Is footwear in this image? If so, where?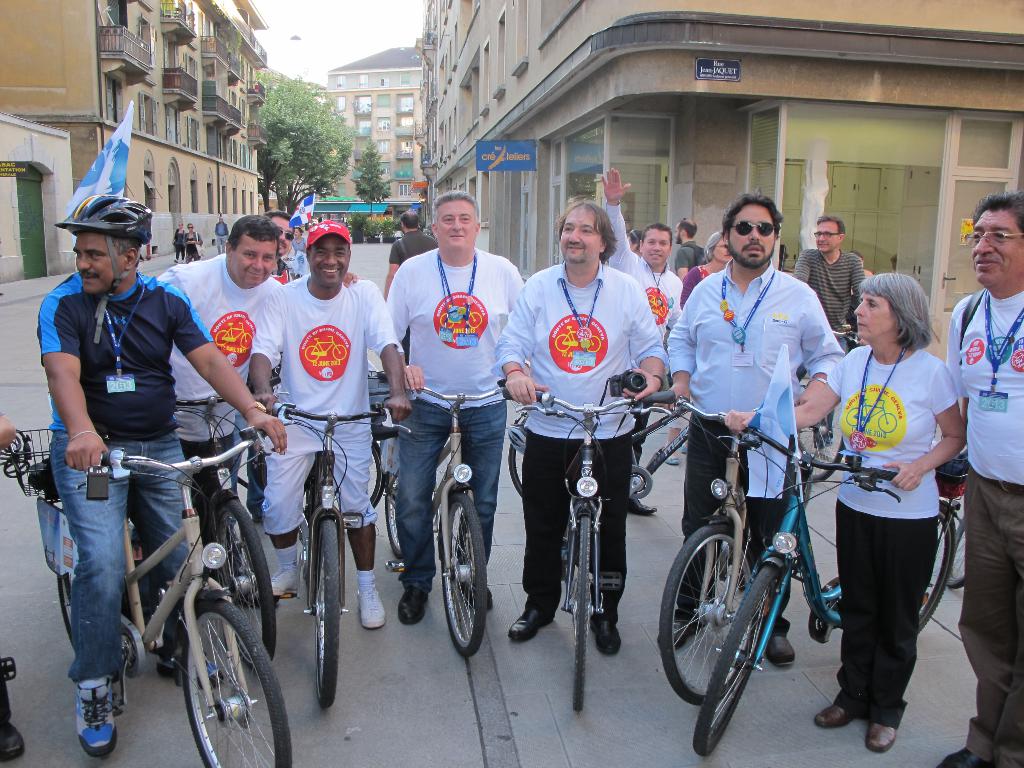
Yes, at Rect(508, 606, 554, 641).
